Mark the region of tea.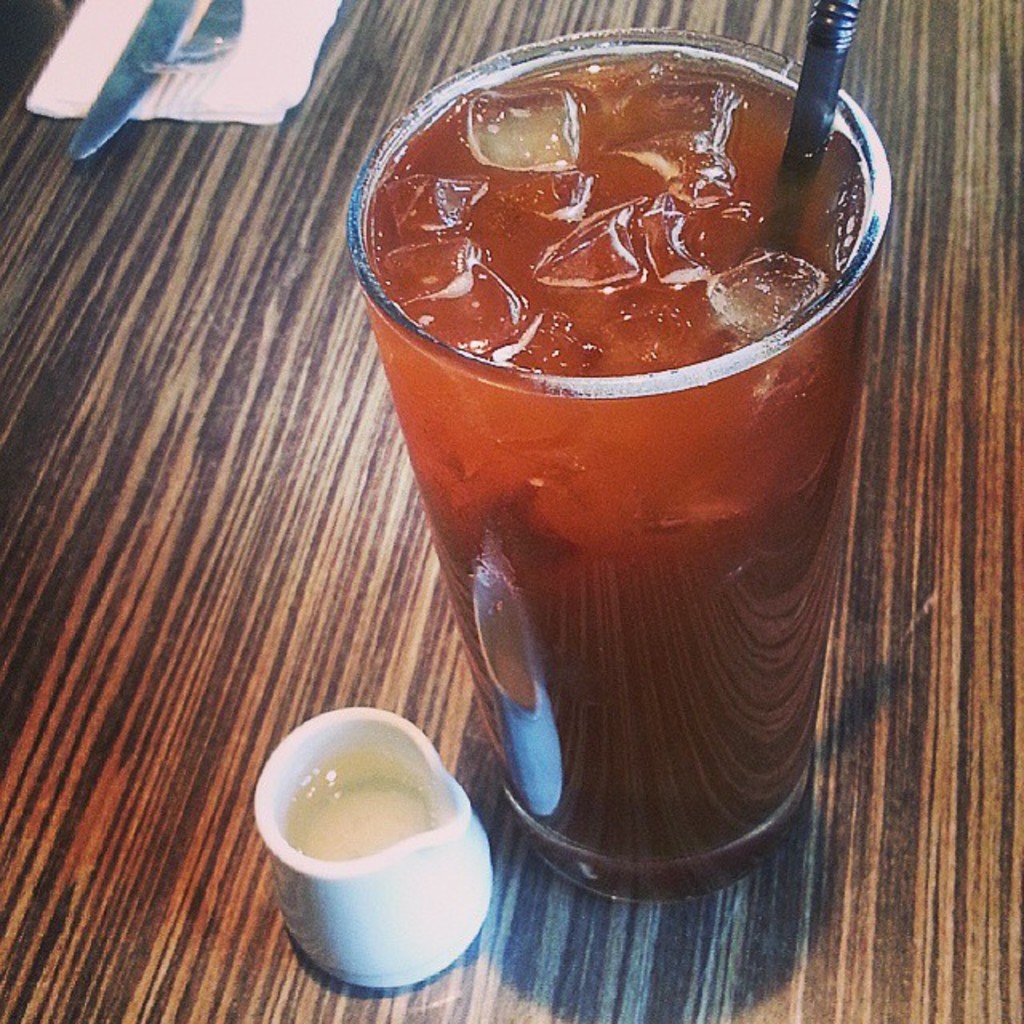
Region: (x1=357, y1=59, x2=874, y2=893).
